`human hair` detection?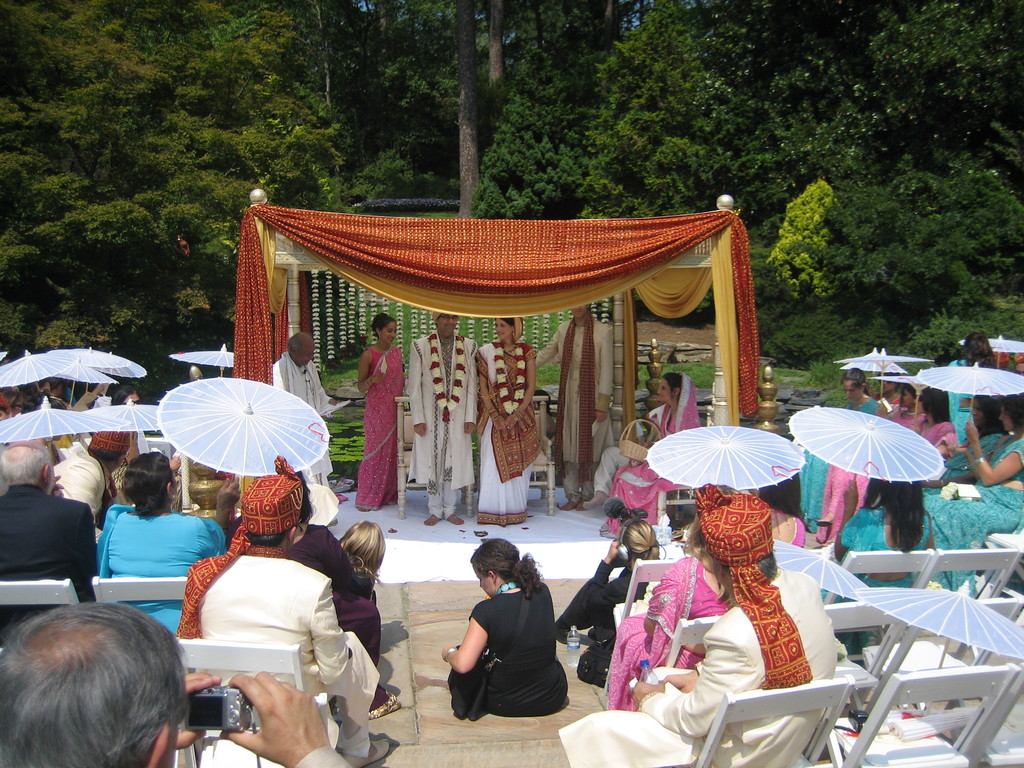
bbox=[662, 373, 680, 408]
